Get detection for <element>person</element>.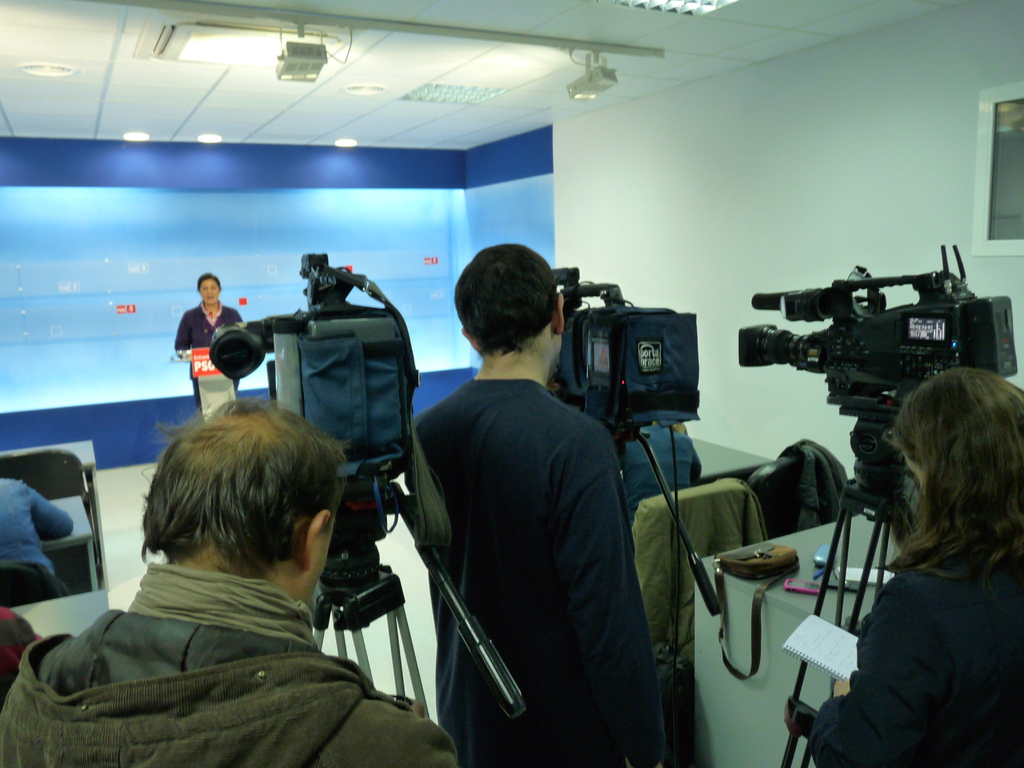
Detection: bbox=[408, 231, 646, 767].
